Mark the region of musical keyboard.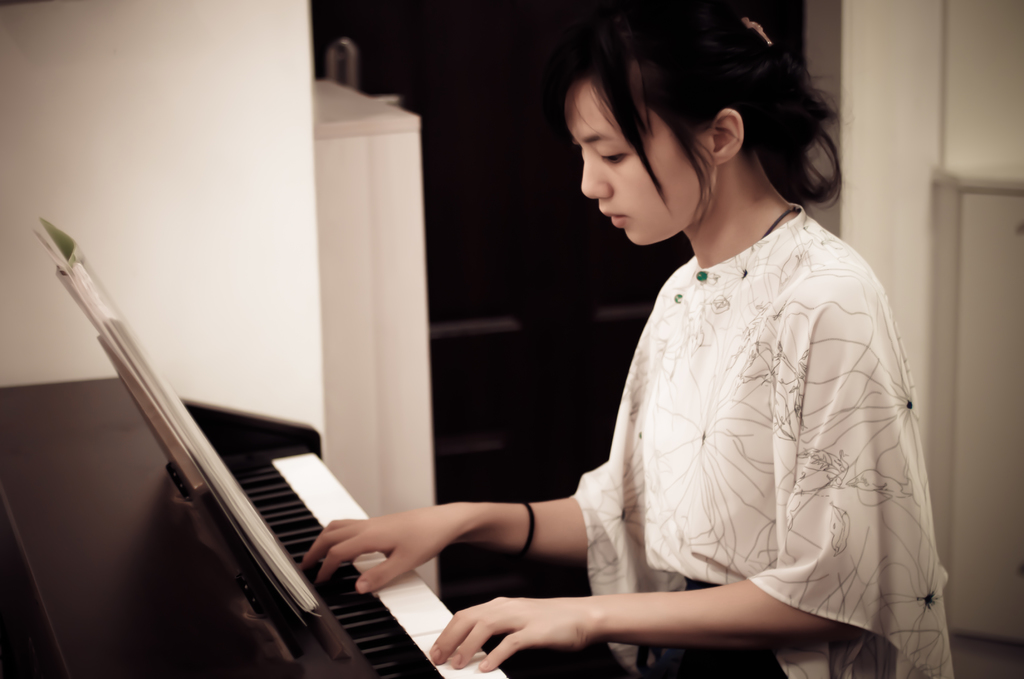
Region: detection(219, 443, 513, 678).
